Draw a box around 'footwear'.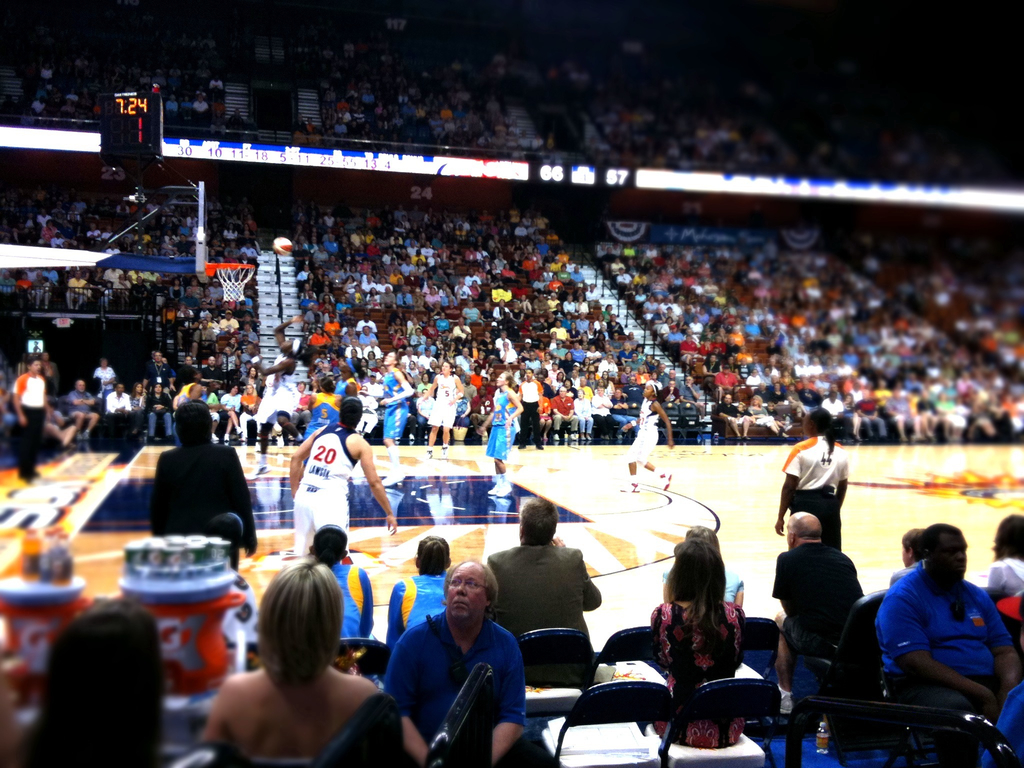
rect(275, 433, 287, 450).
